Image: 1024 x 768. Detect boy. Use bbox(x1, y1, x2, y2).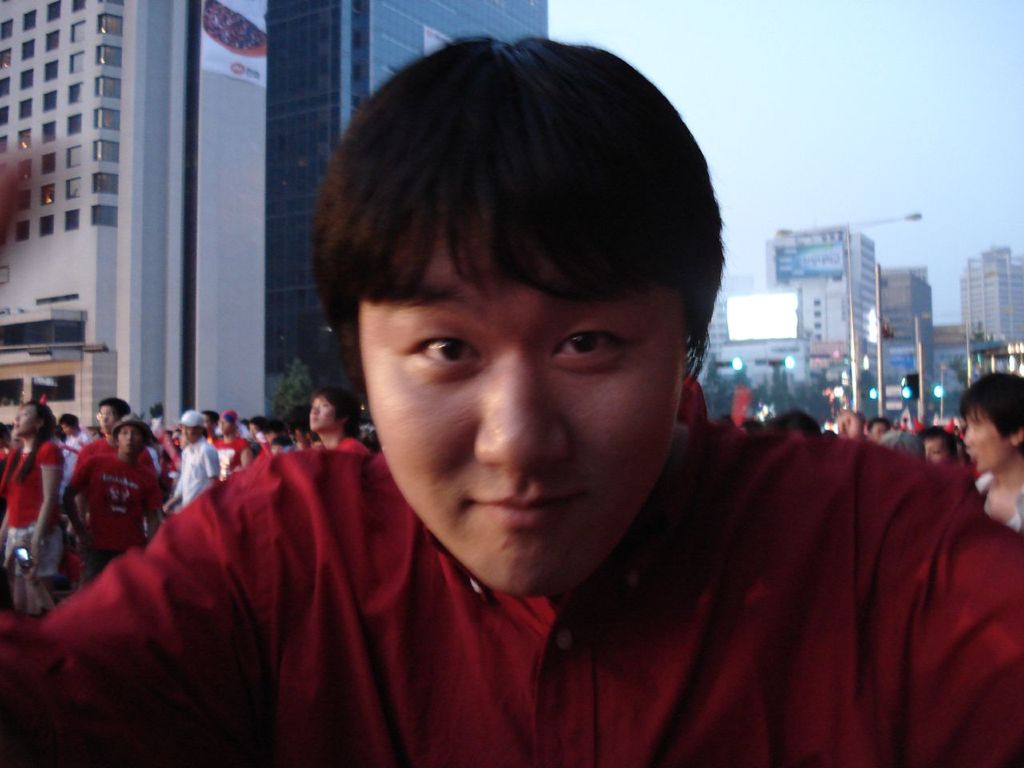
bbox(4, 15, 1023, 767).
